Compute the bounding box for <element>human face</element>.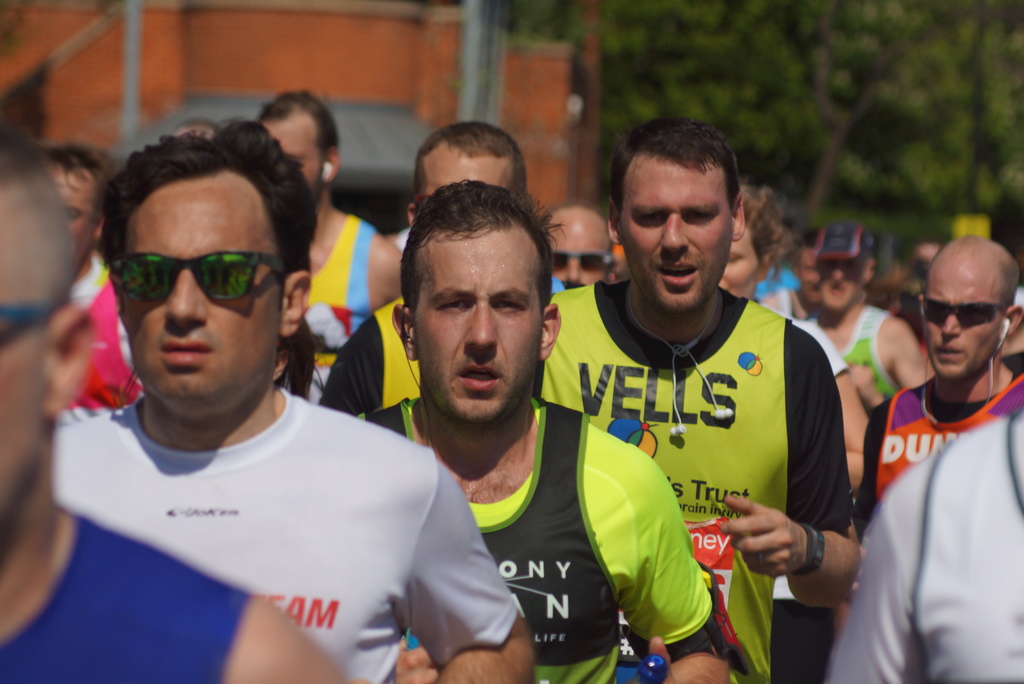
(left=0, top=190, right=54, bottom=505).
